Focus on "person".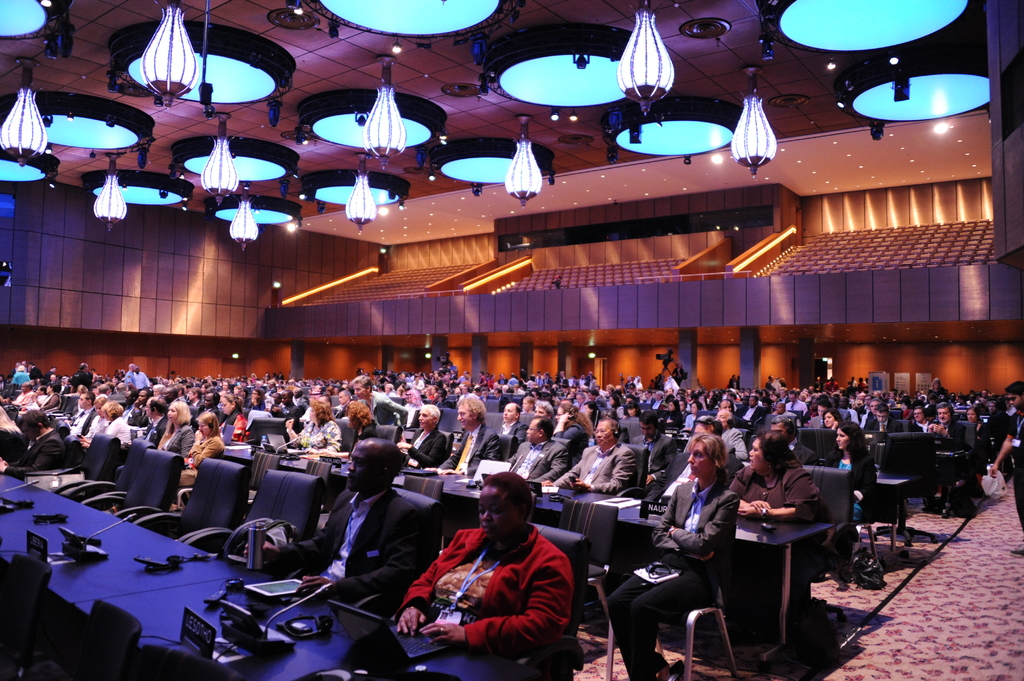
Focused at rect(964, 408, 989, 449).
